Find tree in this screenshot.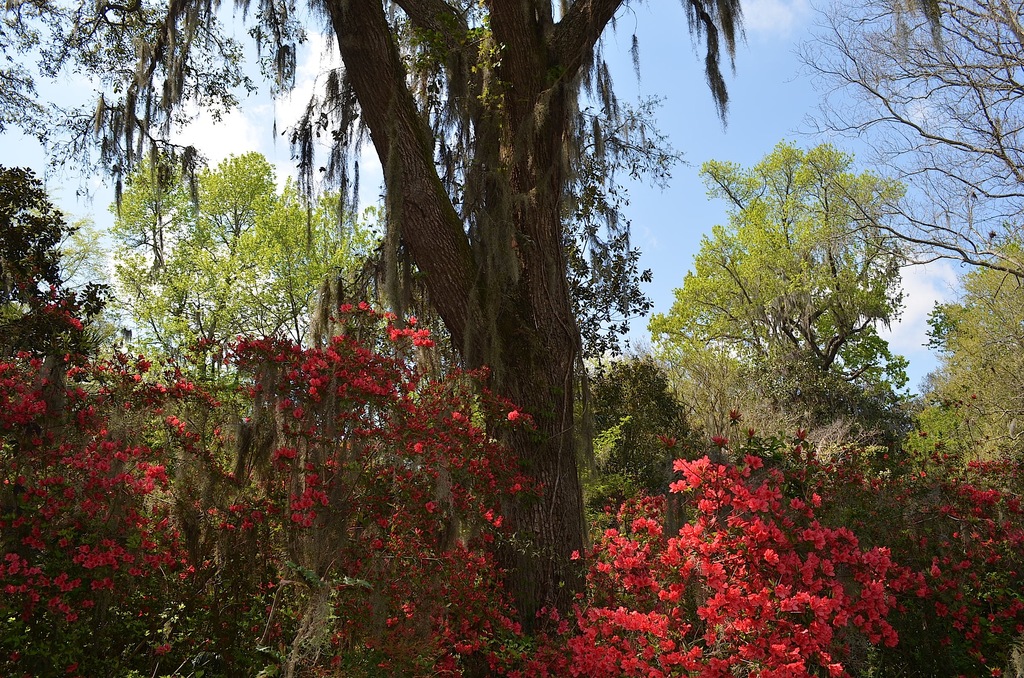
The bounding box for tree is [576,435,897,677].
